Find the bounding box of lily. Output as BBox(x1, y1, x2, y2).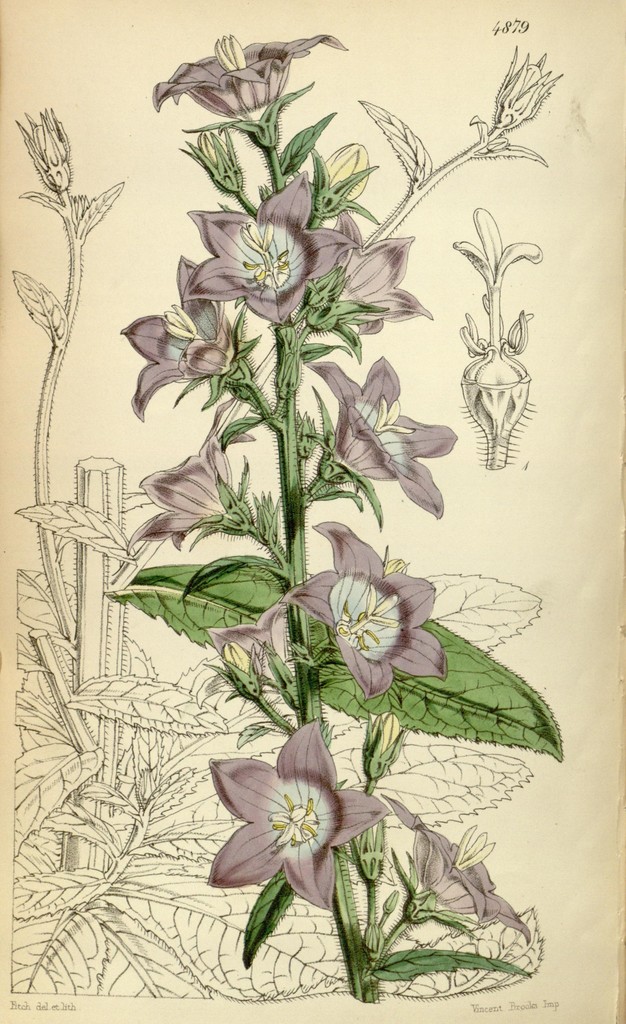
BBox(380, 788, 527, 940).
